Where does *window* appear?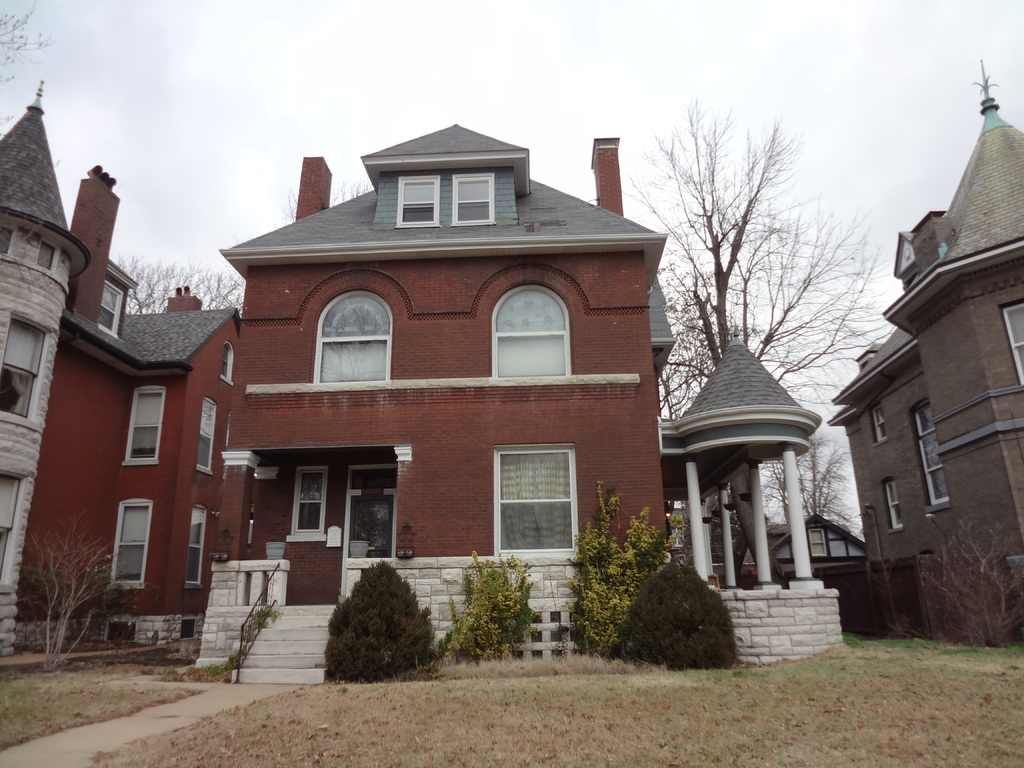
Appears at [left=319, top=294, right=387, bottom=383].
